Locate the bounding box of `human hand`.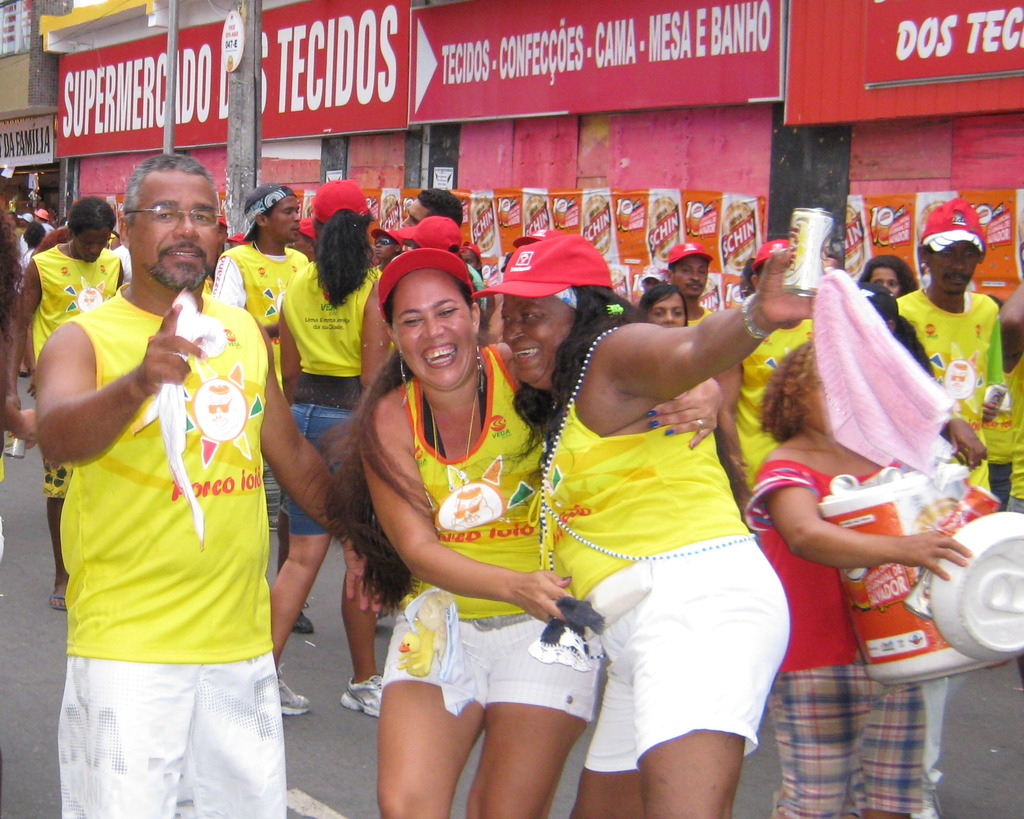
Bounding box: [left=642, top=374, right=725, bottom=450].
